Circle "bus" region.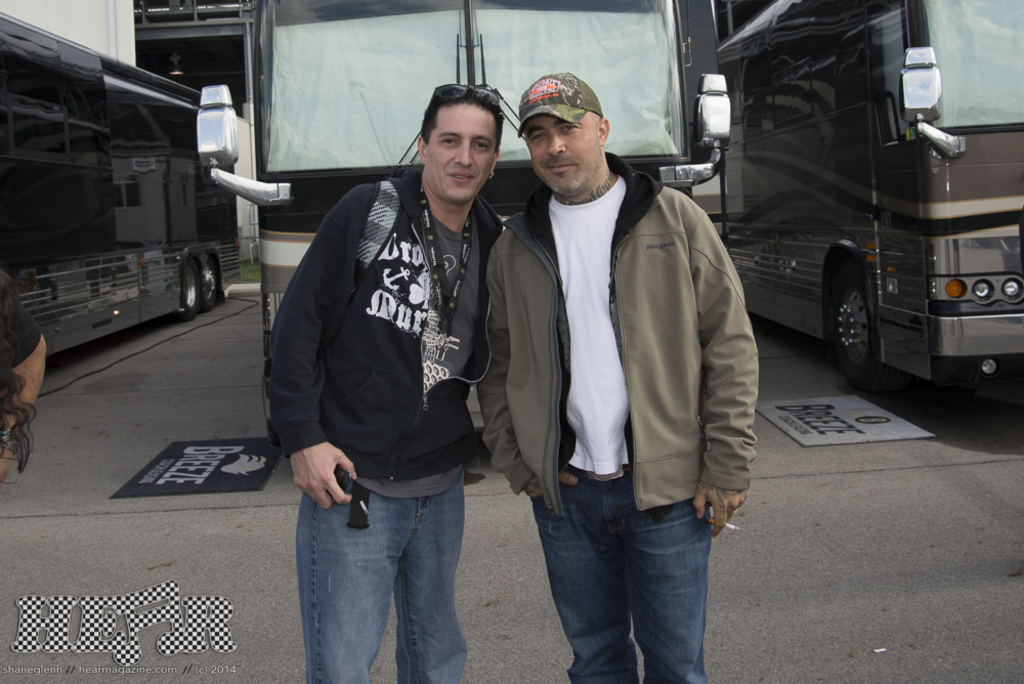
Region: [0, 6, 249, 355].
